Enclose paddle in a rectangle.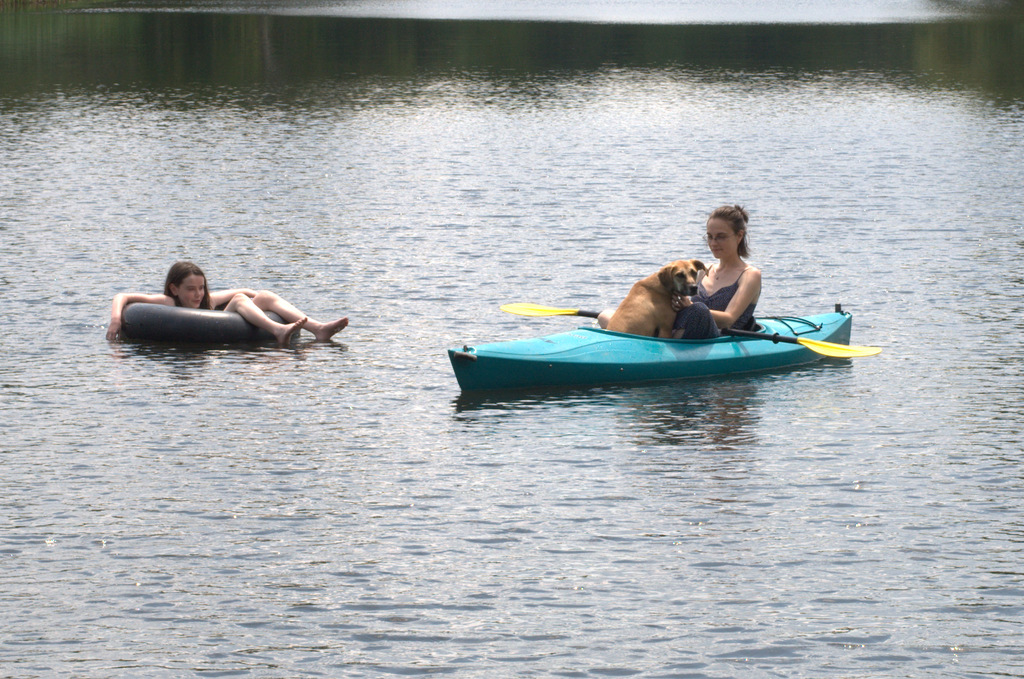
x1=496, y1=299, x2=879, y2=359.
